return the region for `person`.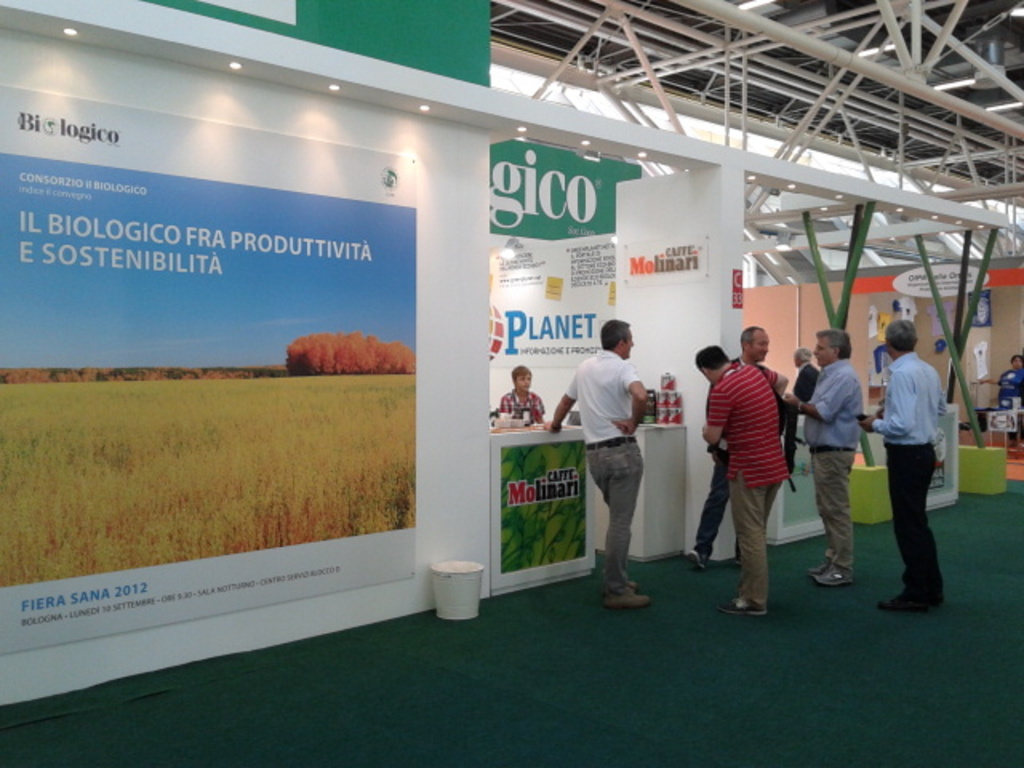
bbox(680, 328, 771, 573).
